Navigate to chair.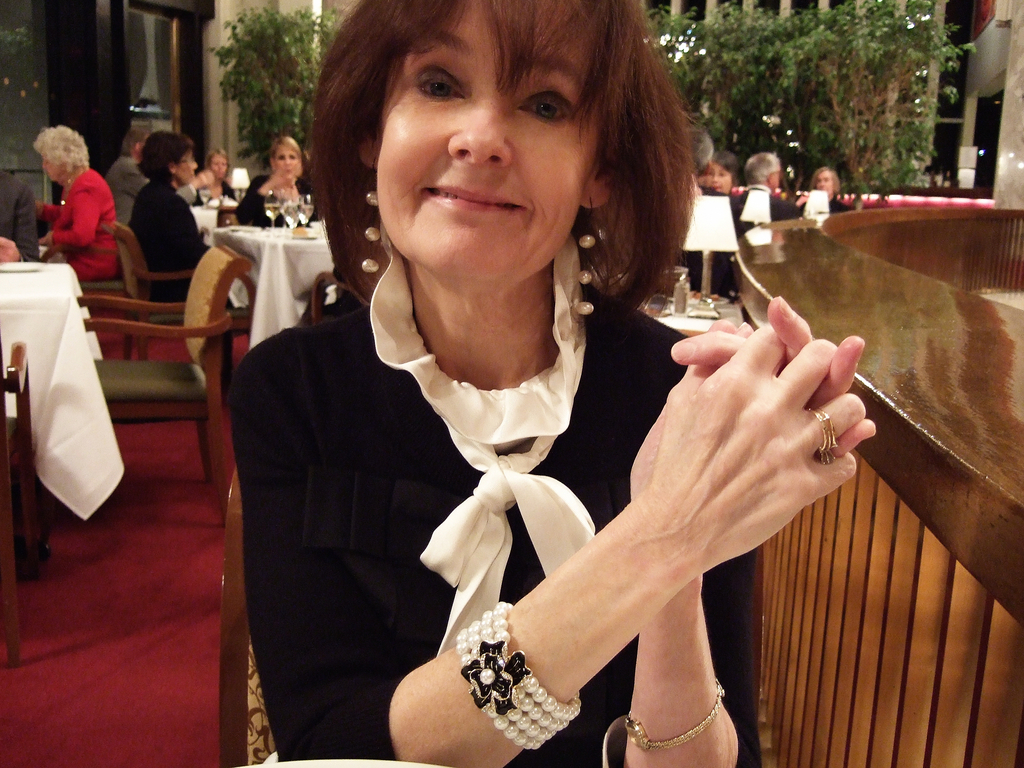
Navigation target: locate(212, 464, 760, 765).
